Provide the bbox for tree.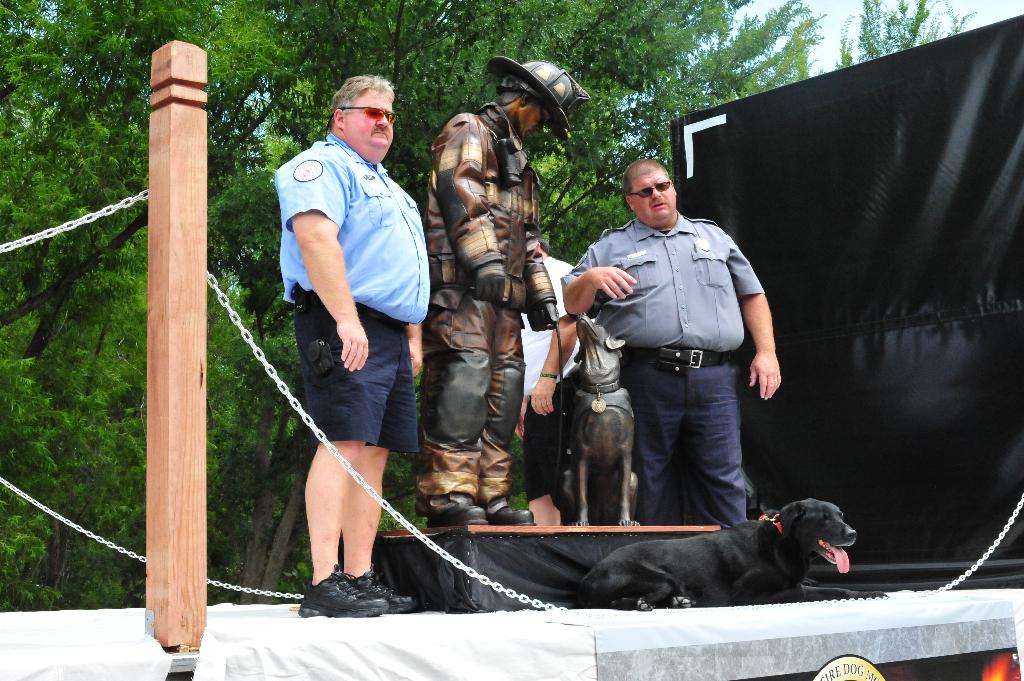
831:0:977:70.
